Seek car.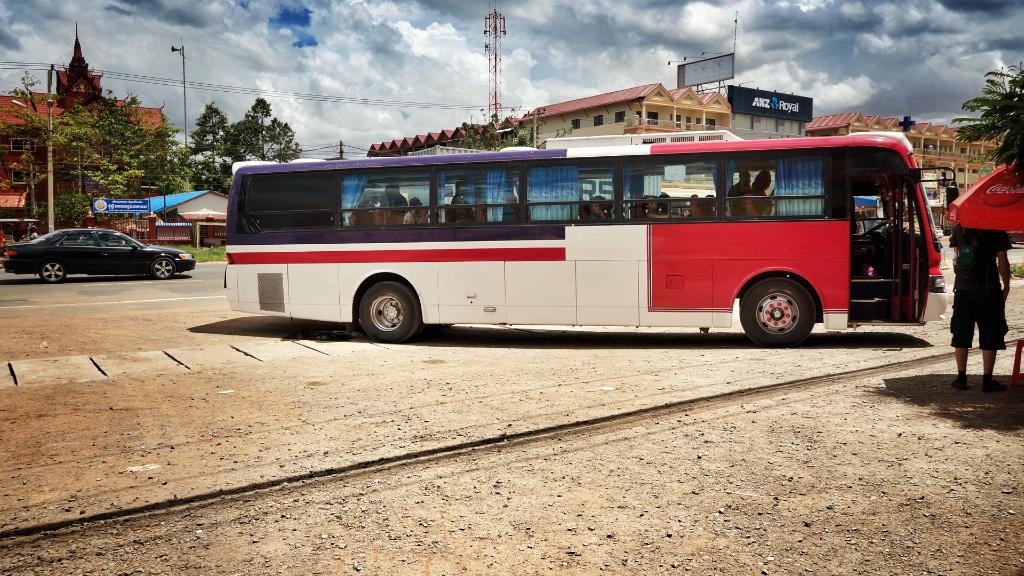
rect(10, 212, 186, 280).
